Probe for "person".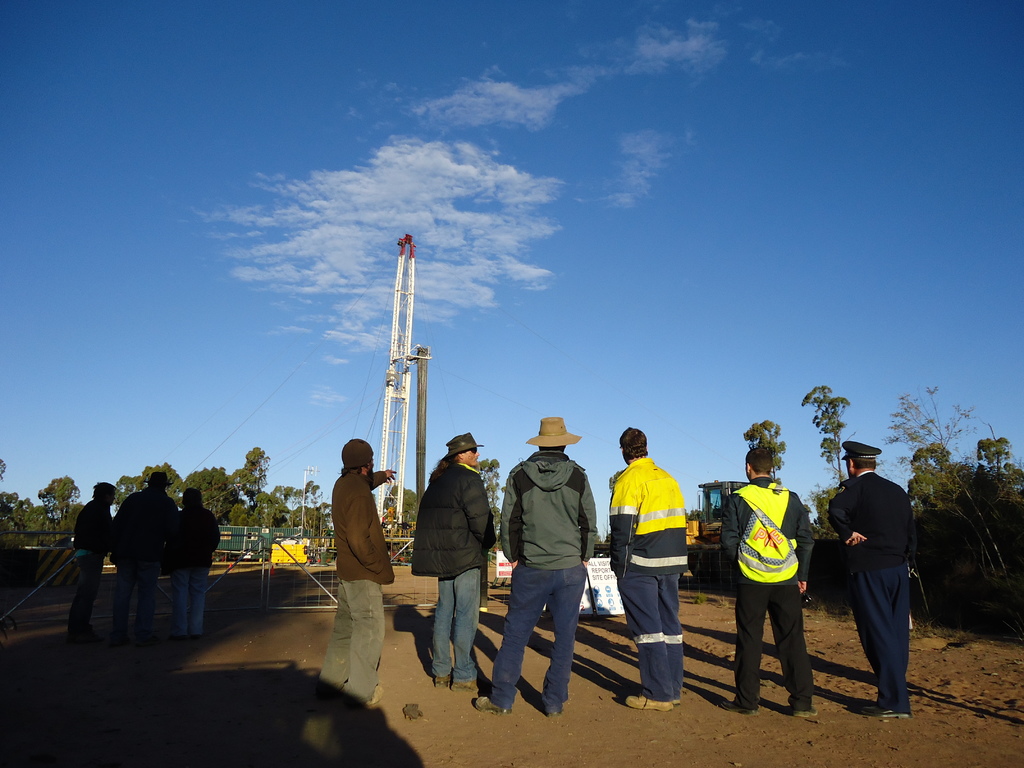
Probe result: x1=409, y1=430, x2=499, y2=694.
